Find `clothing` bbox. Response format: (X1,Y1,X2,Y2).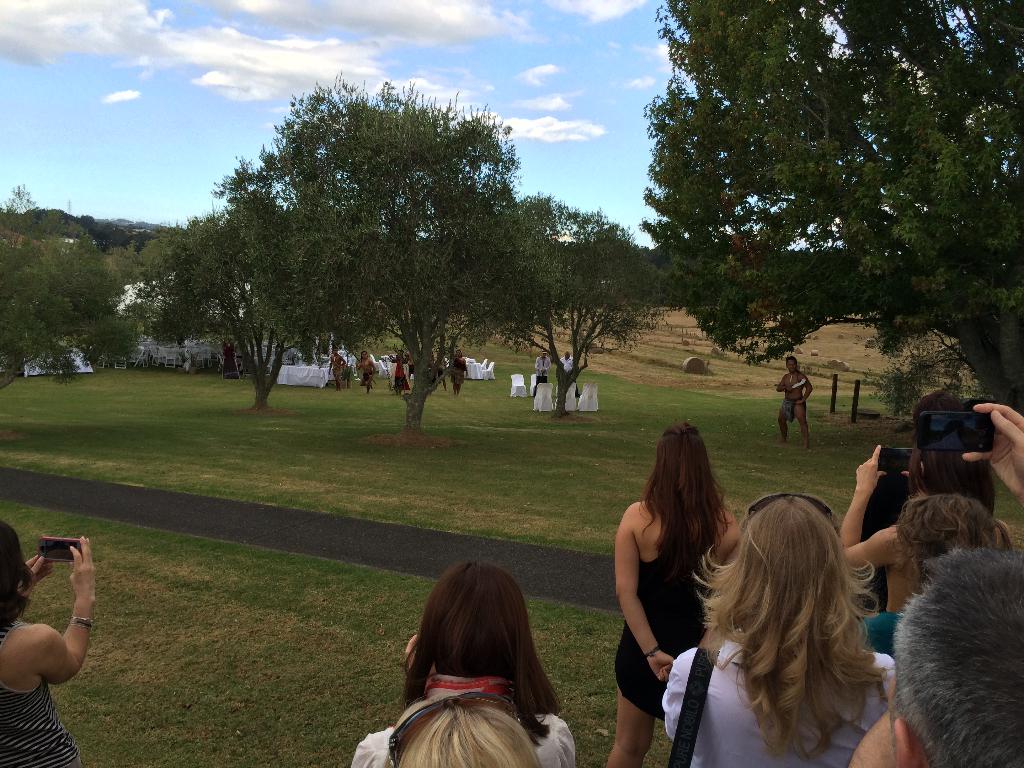
(534,355,551,398).
